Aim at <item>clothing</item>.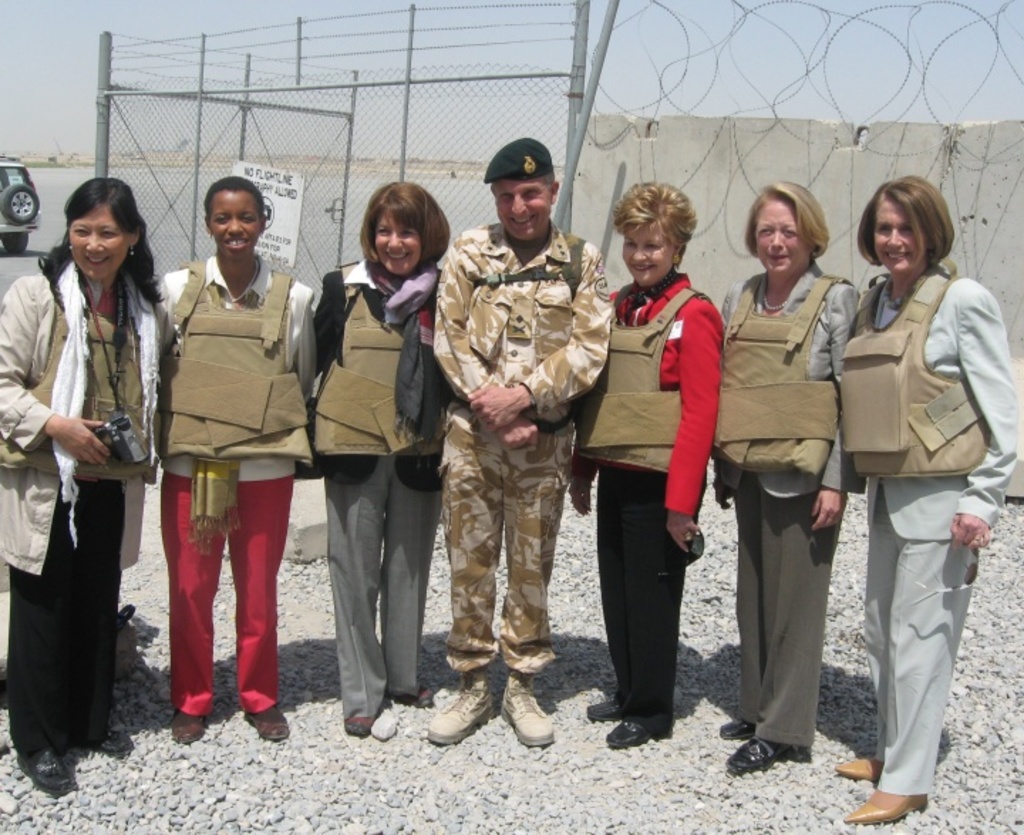
Aimed at 421, 219, 607, 680.
